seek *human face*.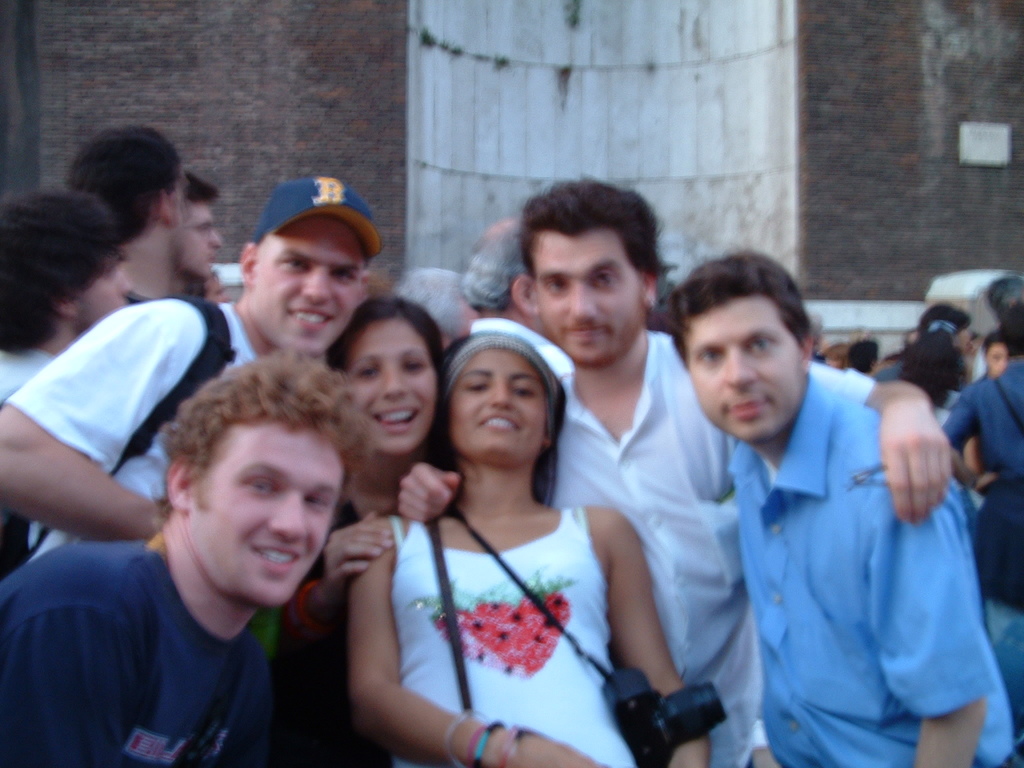
448, 347, 546, 458.
